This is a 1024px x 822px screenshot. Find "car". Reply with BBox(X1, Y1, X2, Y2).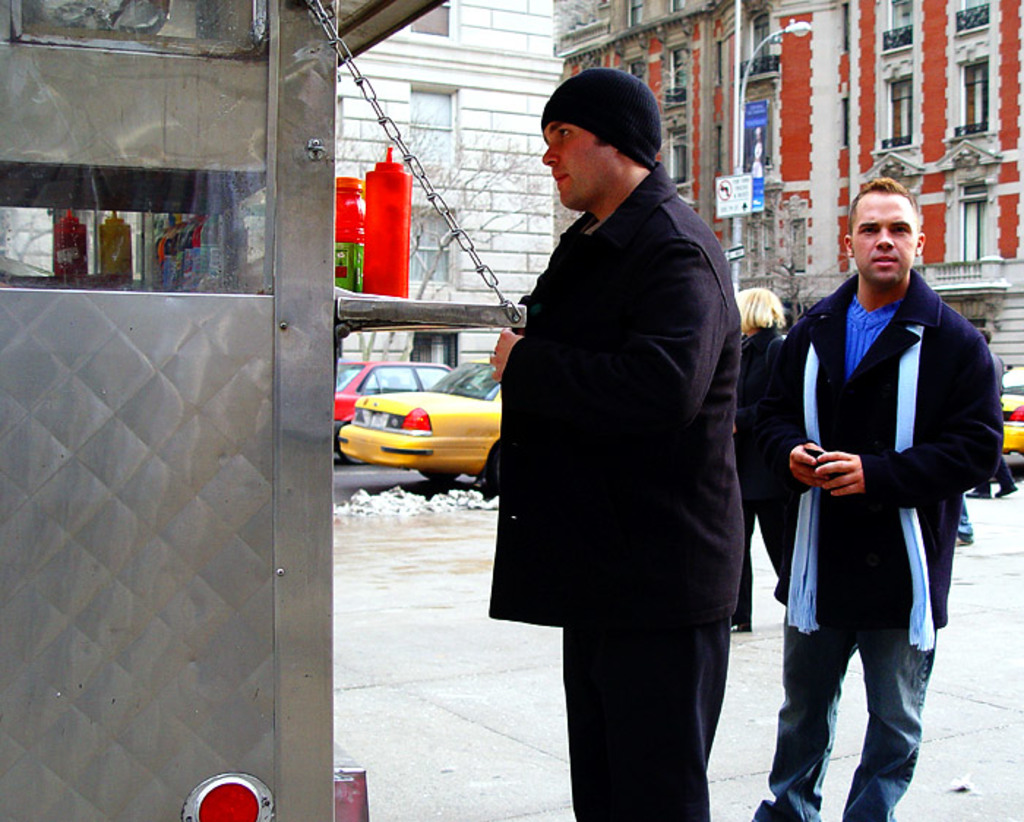
BBox(1001, 366, 1023, 455).
